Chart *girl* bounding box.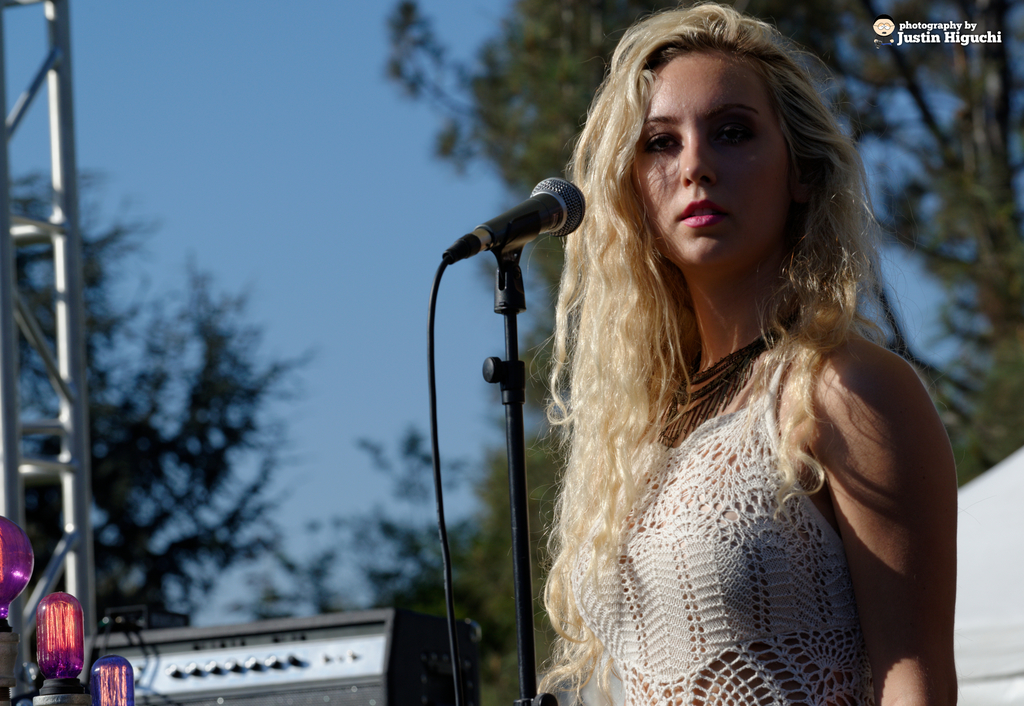
Charted: 527,0,955,705.
